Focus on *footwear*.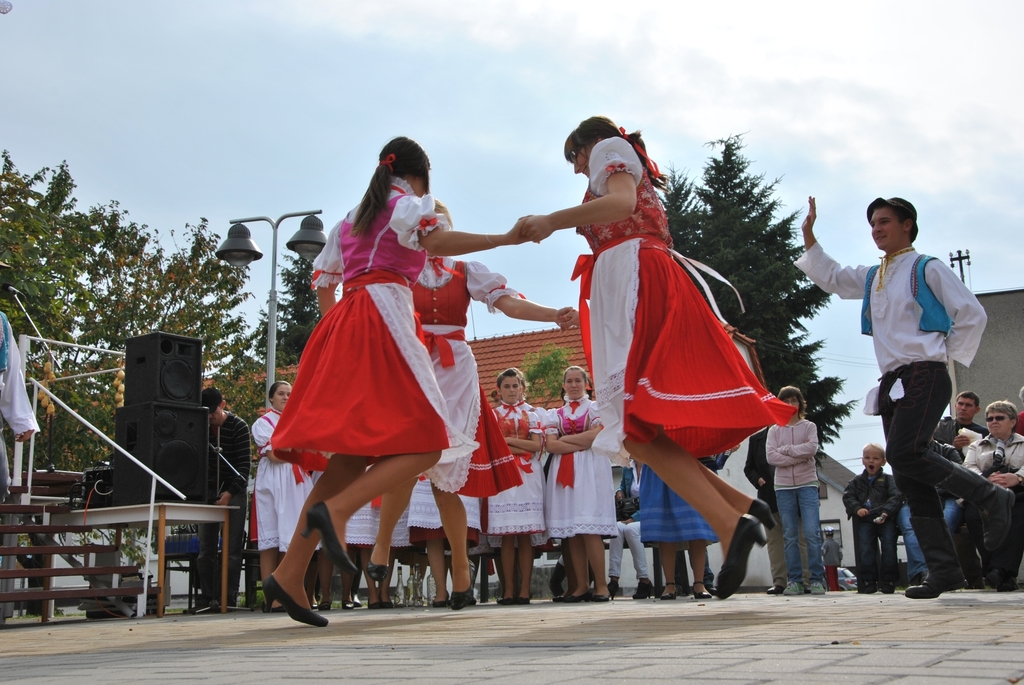
Focused at left=633, top=579, right=651, bottom=599.
